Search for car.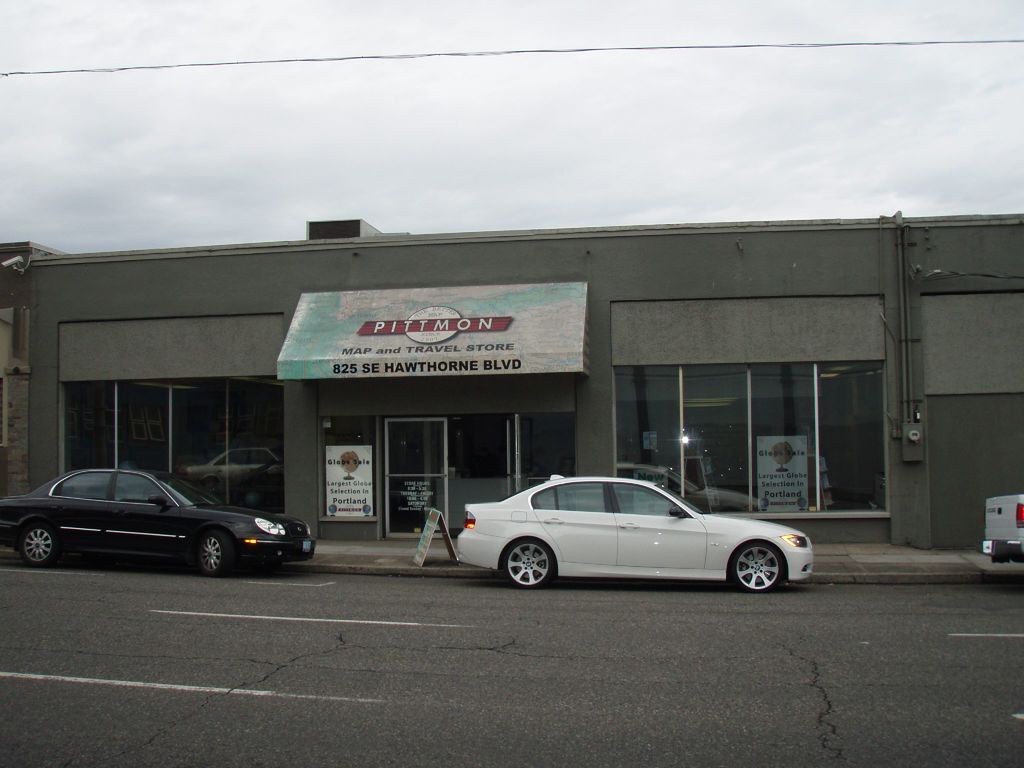
Found at select_region(442, 473, 814, 597).
